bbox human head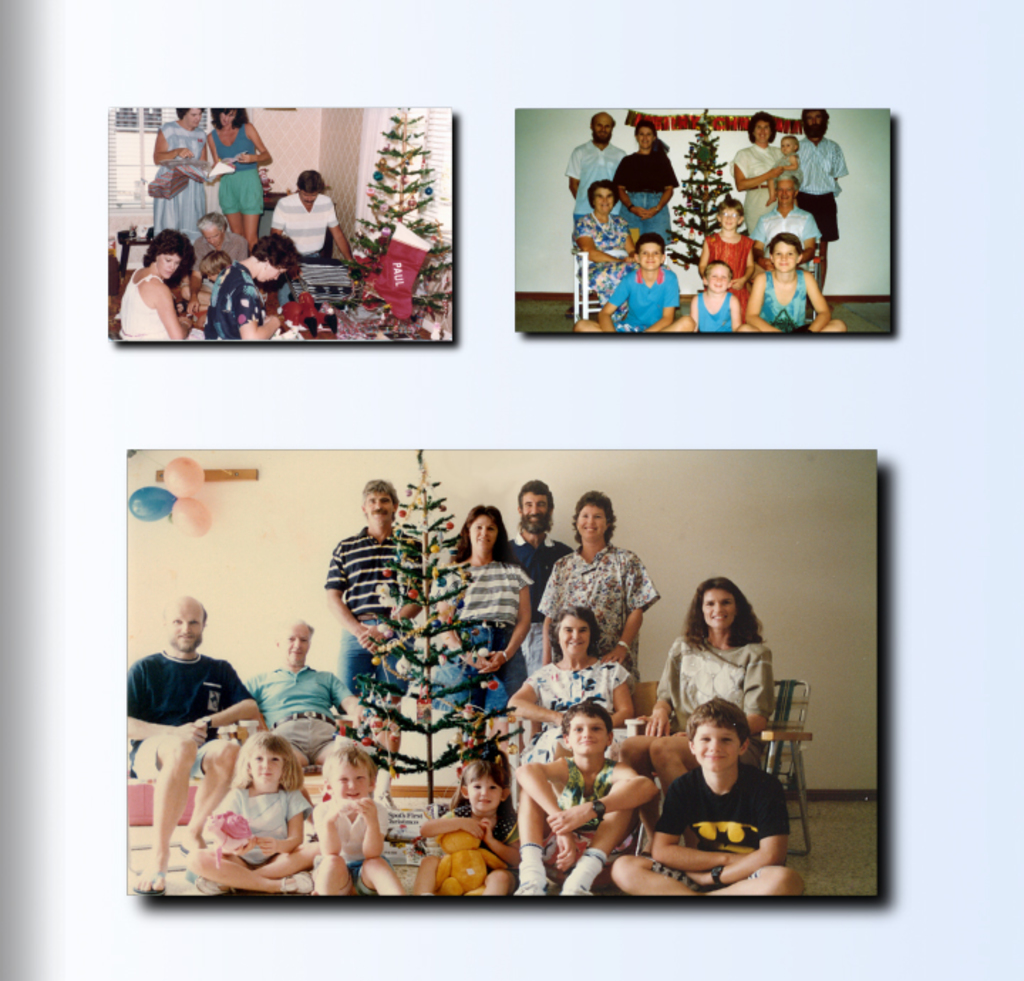
<region>764, 176, 804, 206</region>
